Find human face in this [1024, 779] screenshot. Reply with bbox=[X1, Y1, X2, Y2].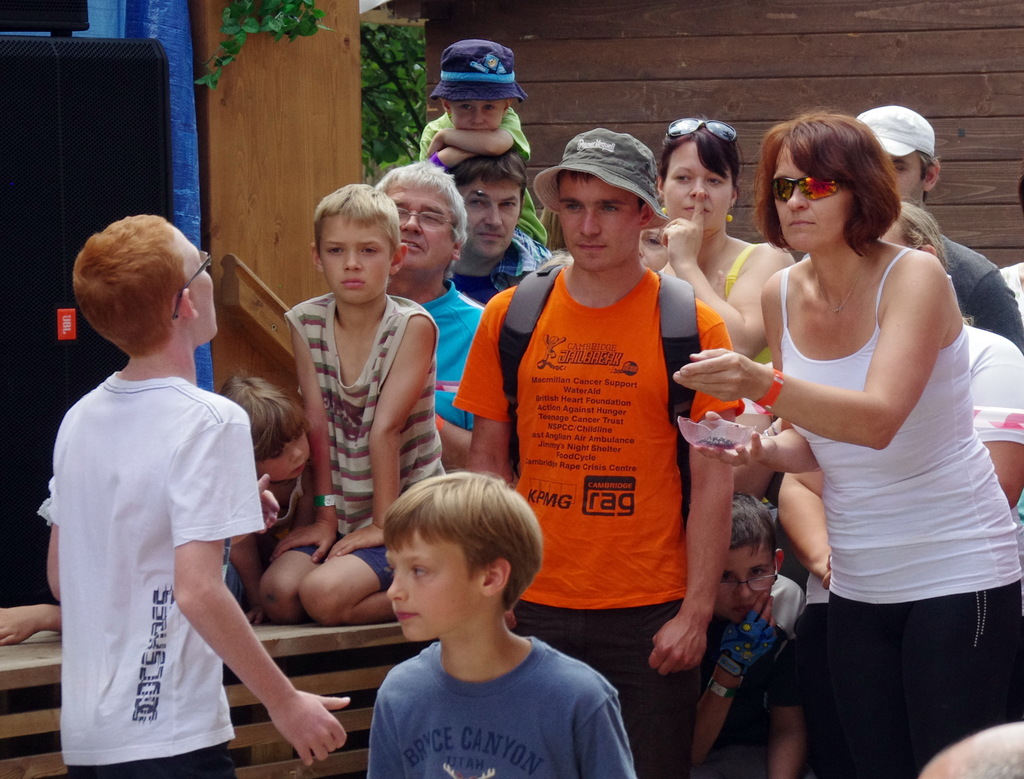
bbox=[659, 137, 740, 234].
